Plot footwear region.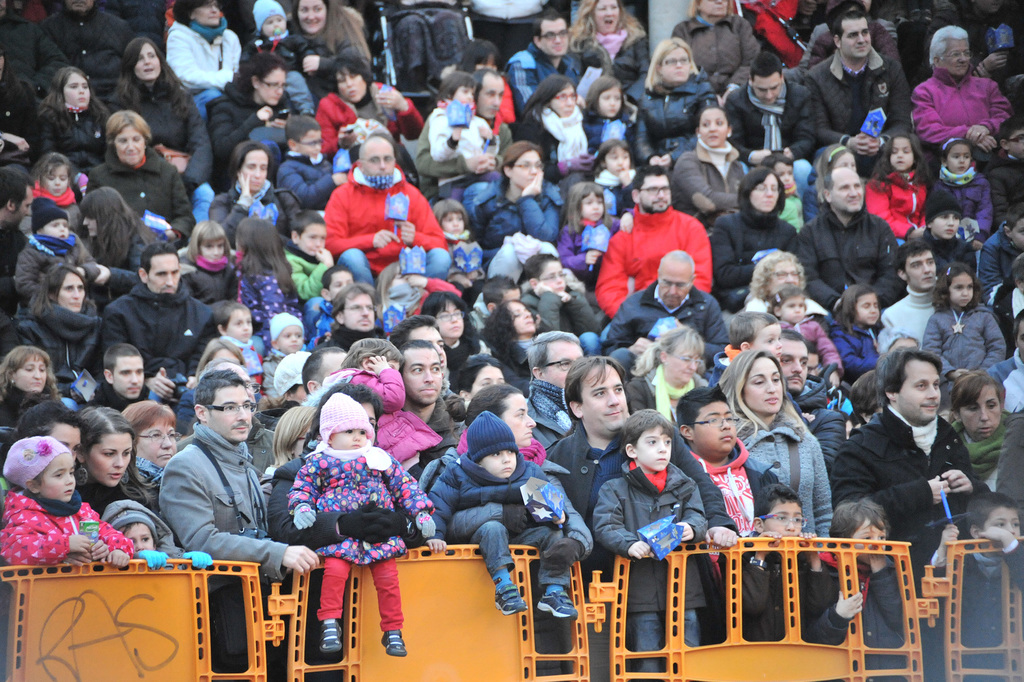
Plotted at <box>491,581,530,617</box>.
